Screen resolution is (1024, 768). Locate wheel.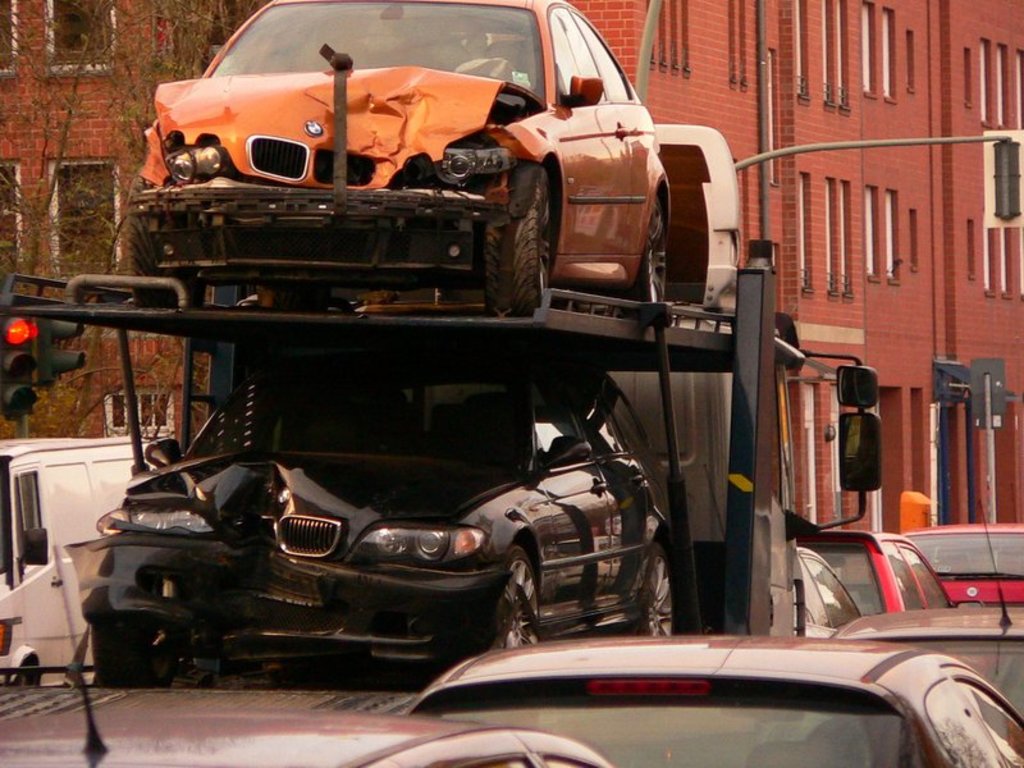
BBox(631, 196, 668, 302).
